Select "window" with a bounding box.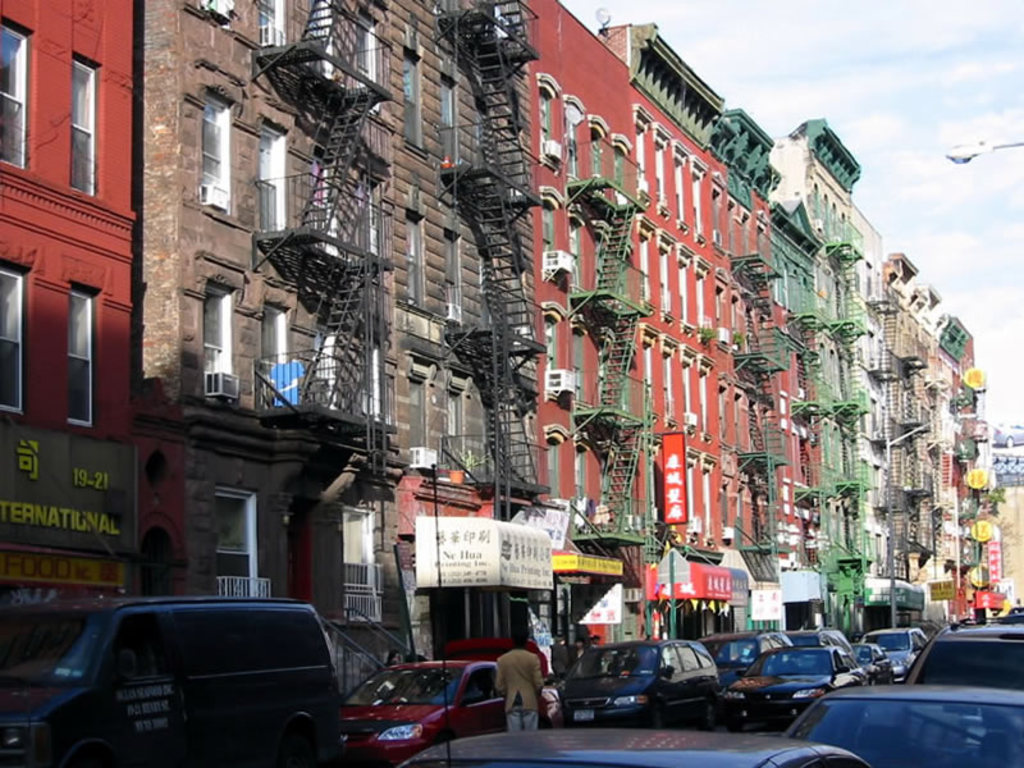
<region>69, 289, 93, 430</region>.
